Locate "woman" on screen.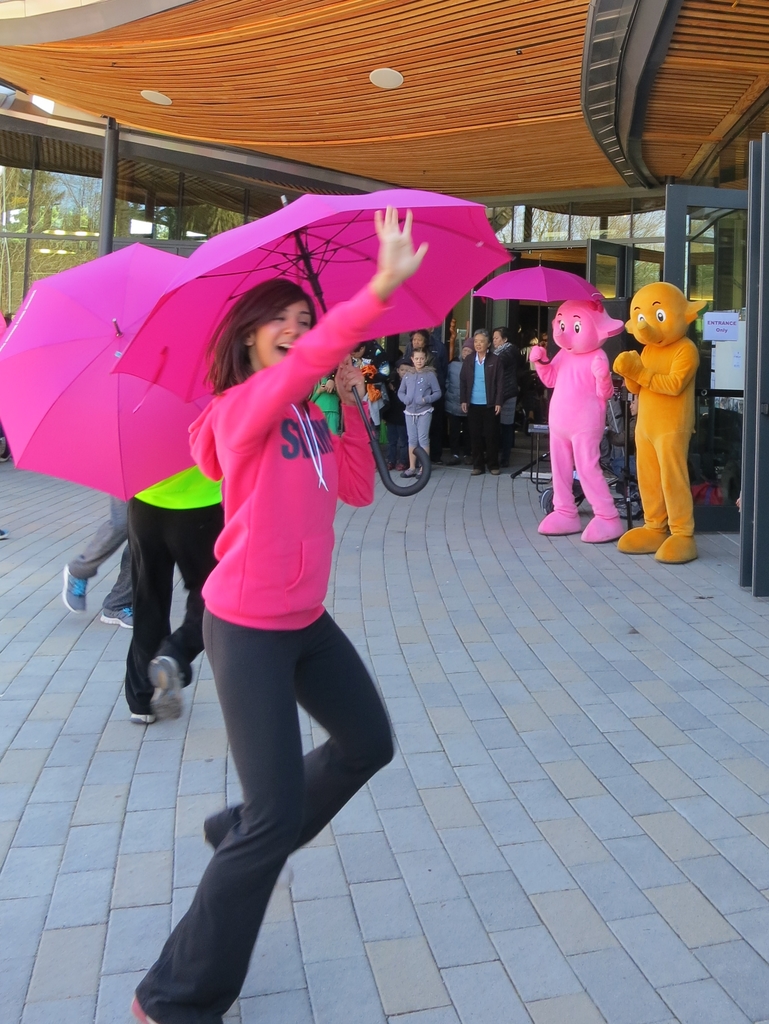
On screen at 124/191/443/1023.
